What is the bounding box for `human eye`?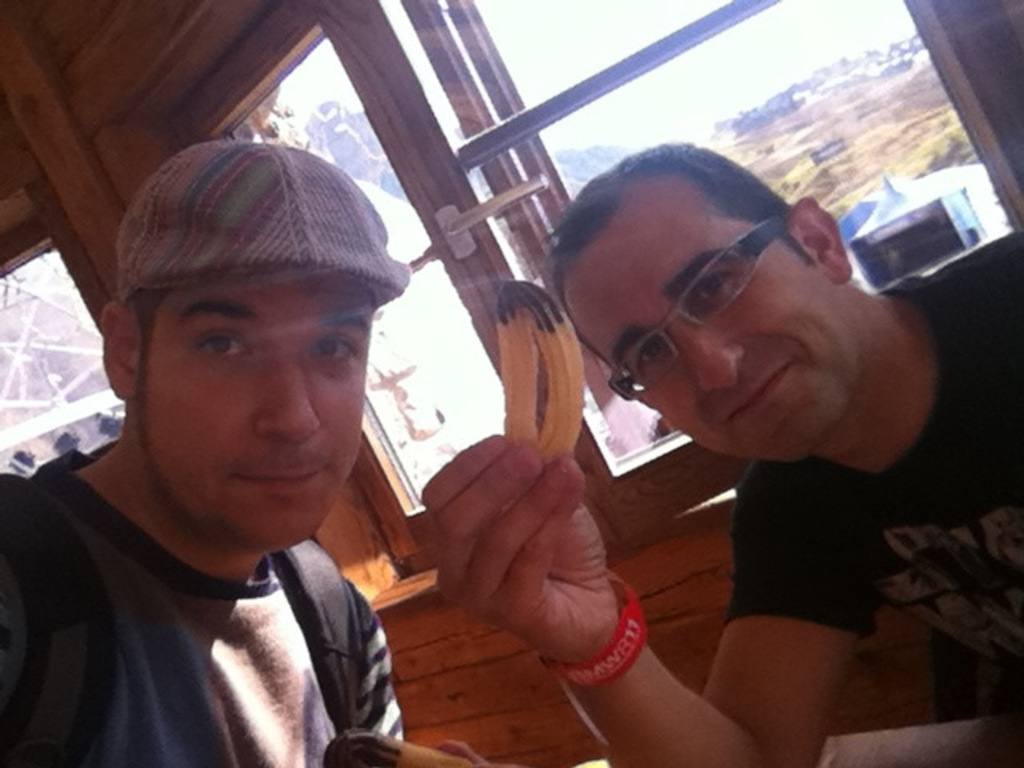
bbox=[622, 336, 662, 373].
